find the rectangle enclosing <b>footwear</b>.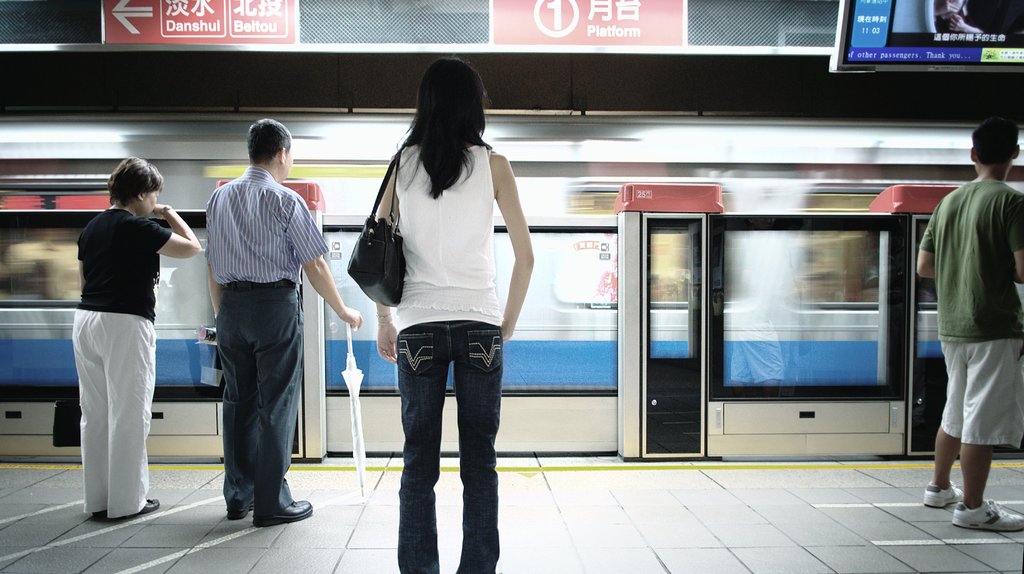
BBox(938, 480, 1012, 532).
